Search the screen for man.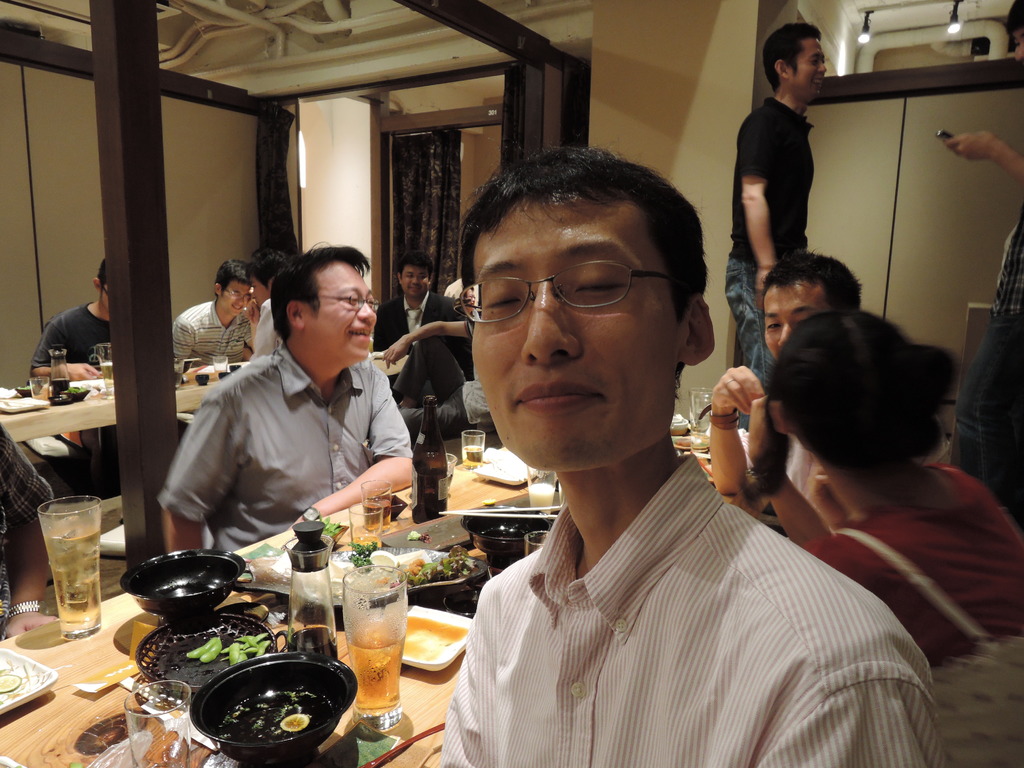
Found at <bbox>438, 142, 950, 767</bbox>.
